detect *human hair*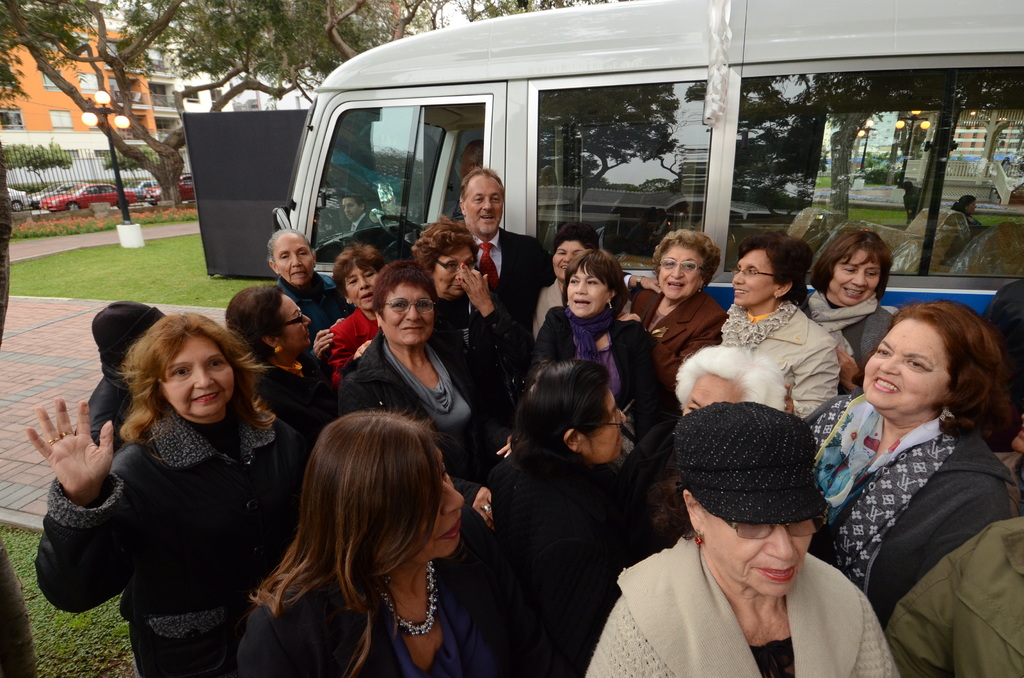
box=[118, 307, 279, 435]
